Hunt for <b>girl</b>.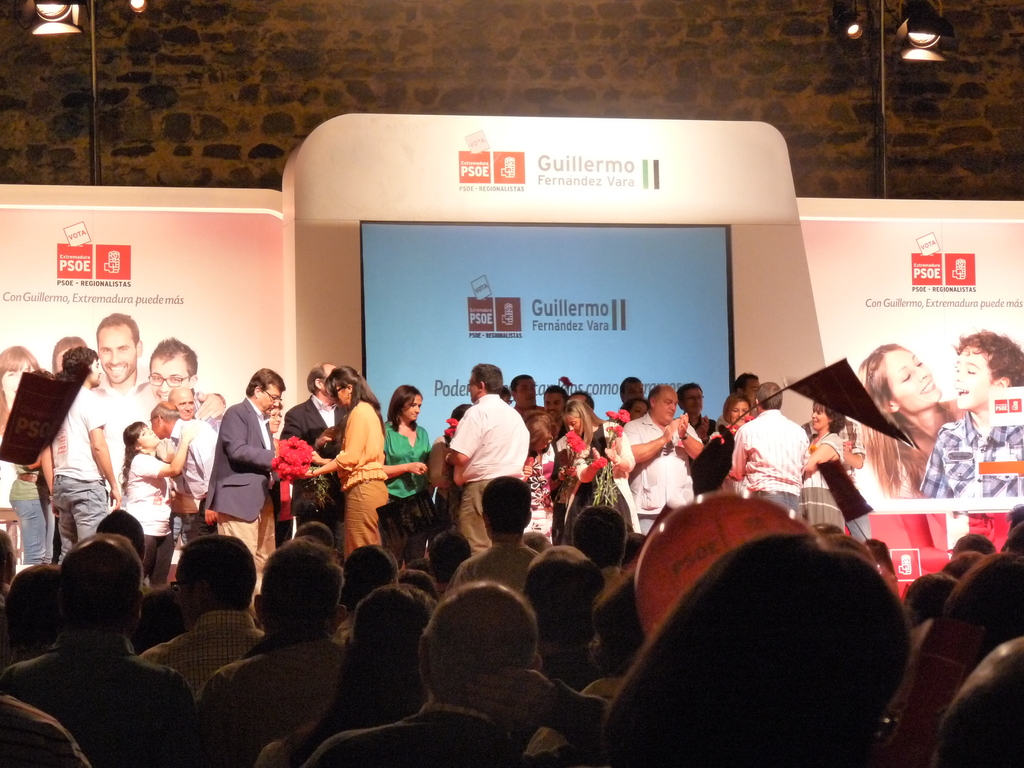
Hunted down at Rect(858, 342, 966, 498).
